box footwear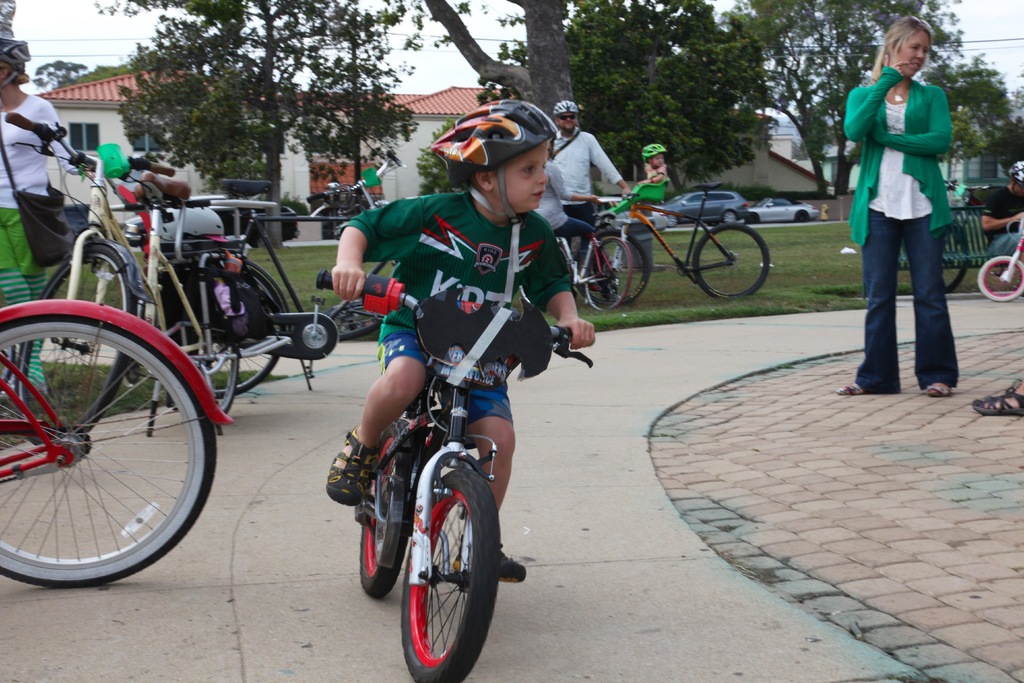
x1=451, y1=542, x2=527, y2=584
